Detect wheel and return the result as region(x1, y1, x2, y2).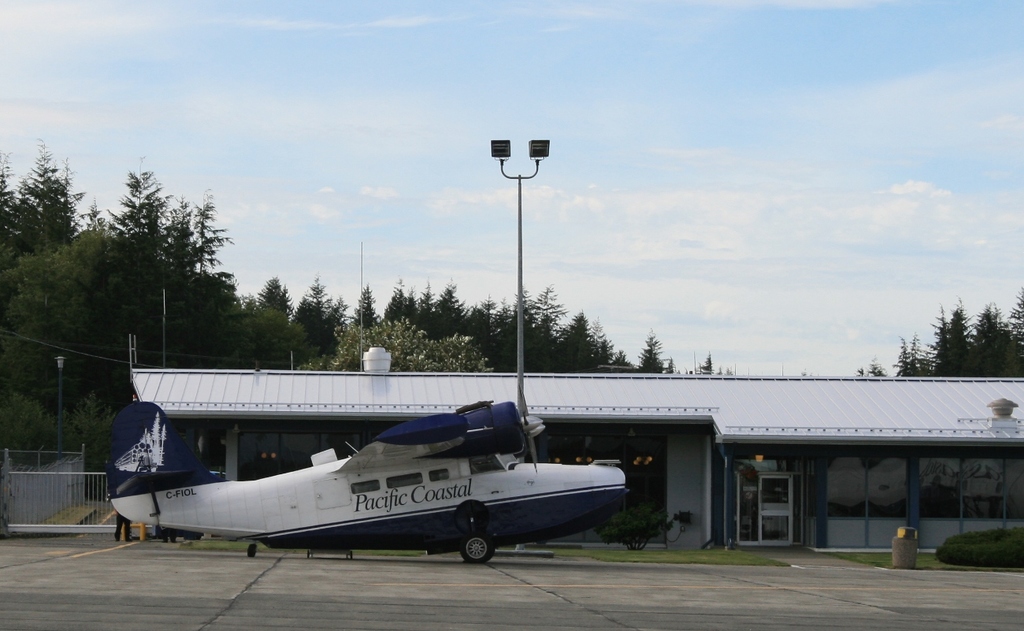
region(456, 524, 495, 564).
